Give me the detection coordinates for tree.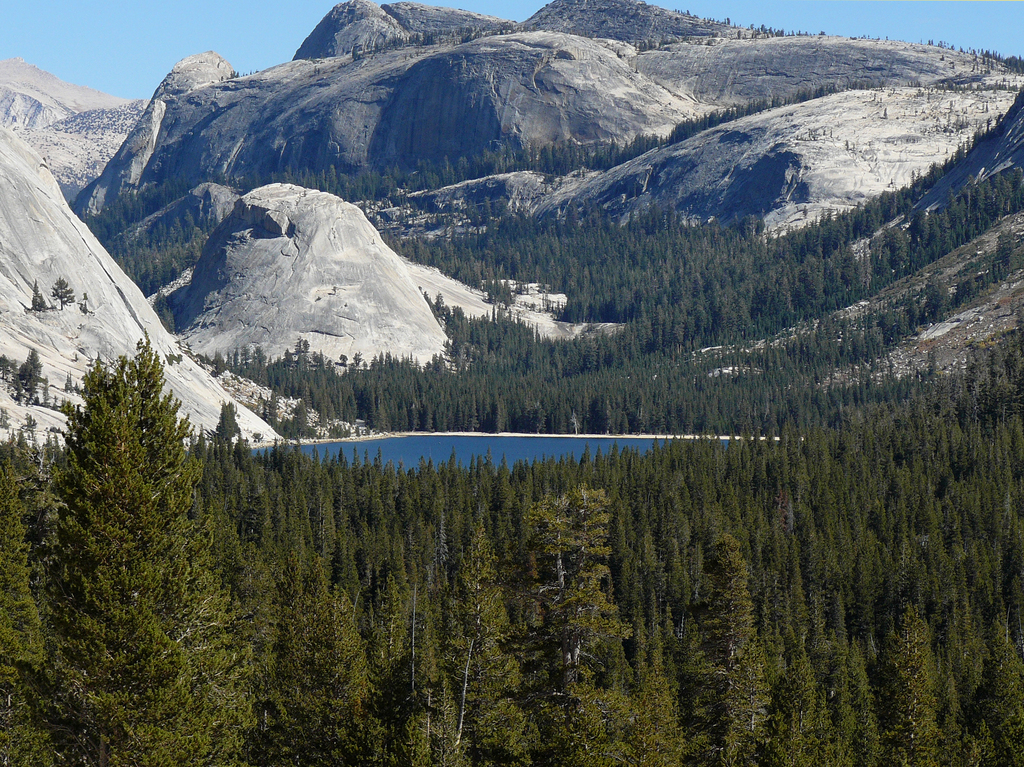
217/402/242/447.
